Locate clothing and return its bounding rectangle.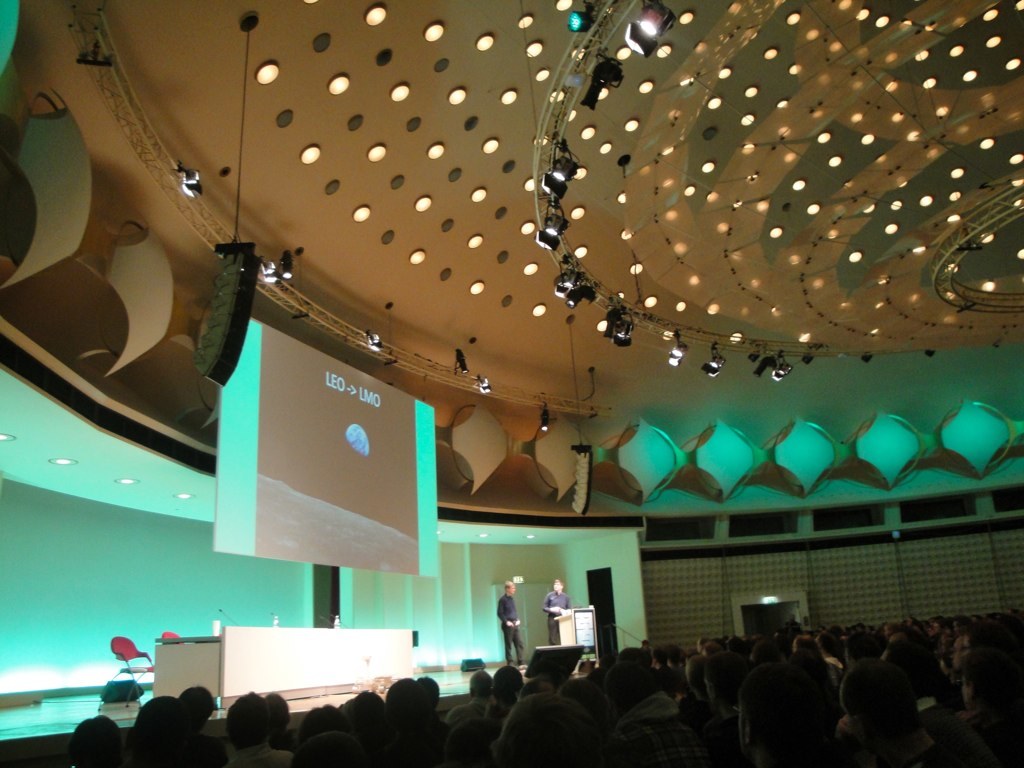
495,593,526,664.
